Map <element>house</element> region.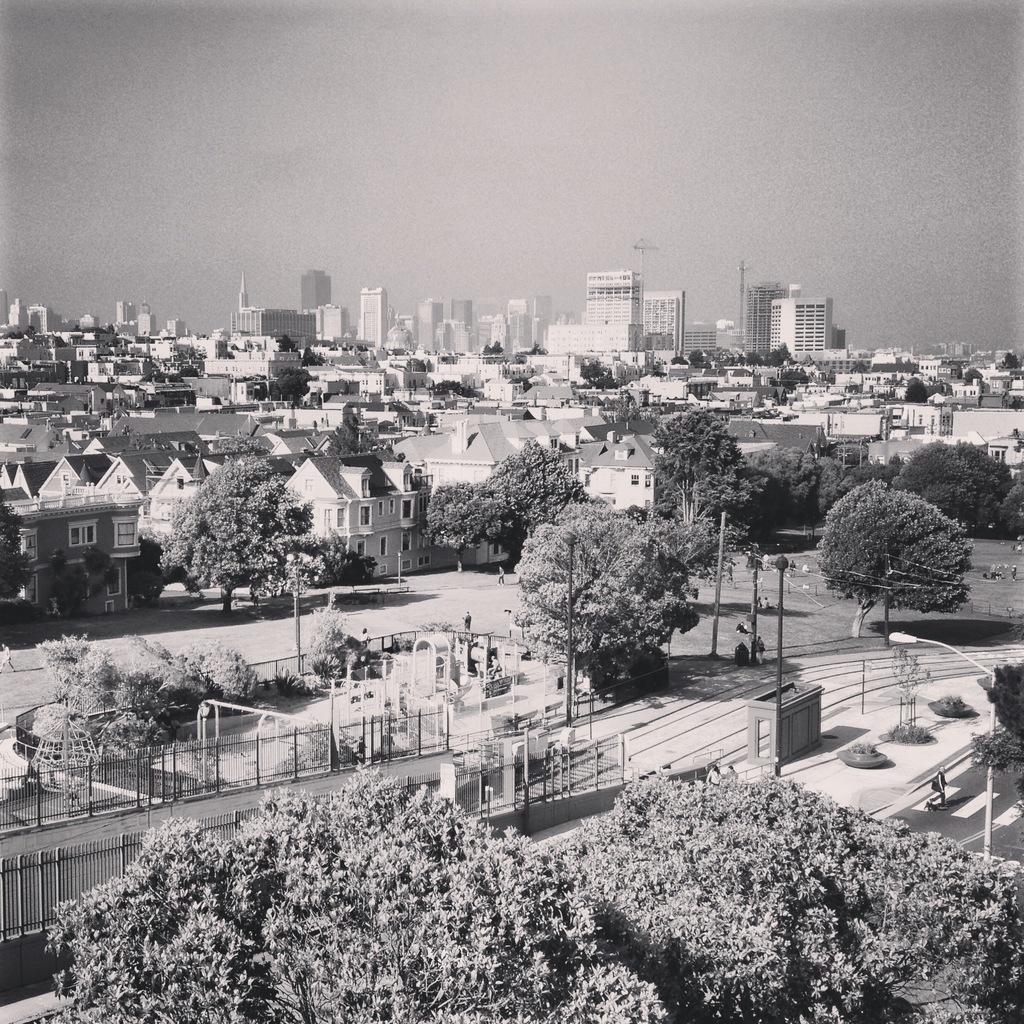
Mapped to l=419, t=413, r=564, b=570.
